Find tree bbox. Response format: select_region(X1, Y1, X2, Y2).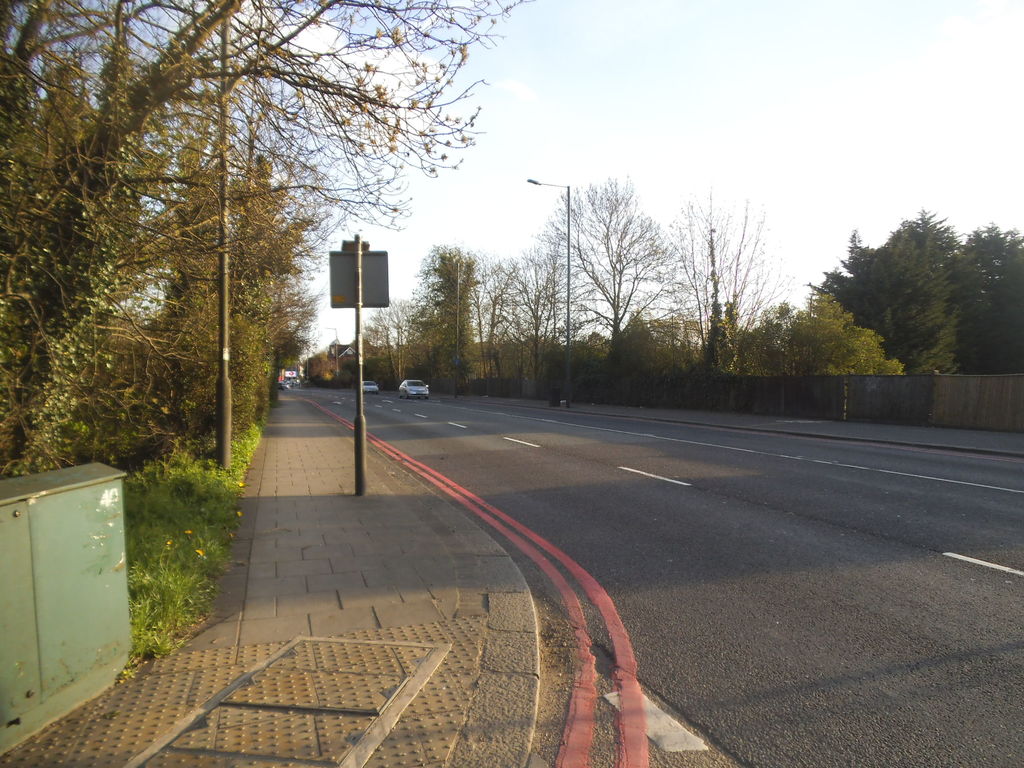
select_region(506, 241, 559, 390).
